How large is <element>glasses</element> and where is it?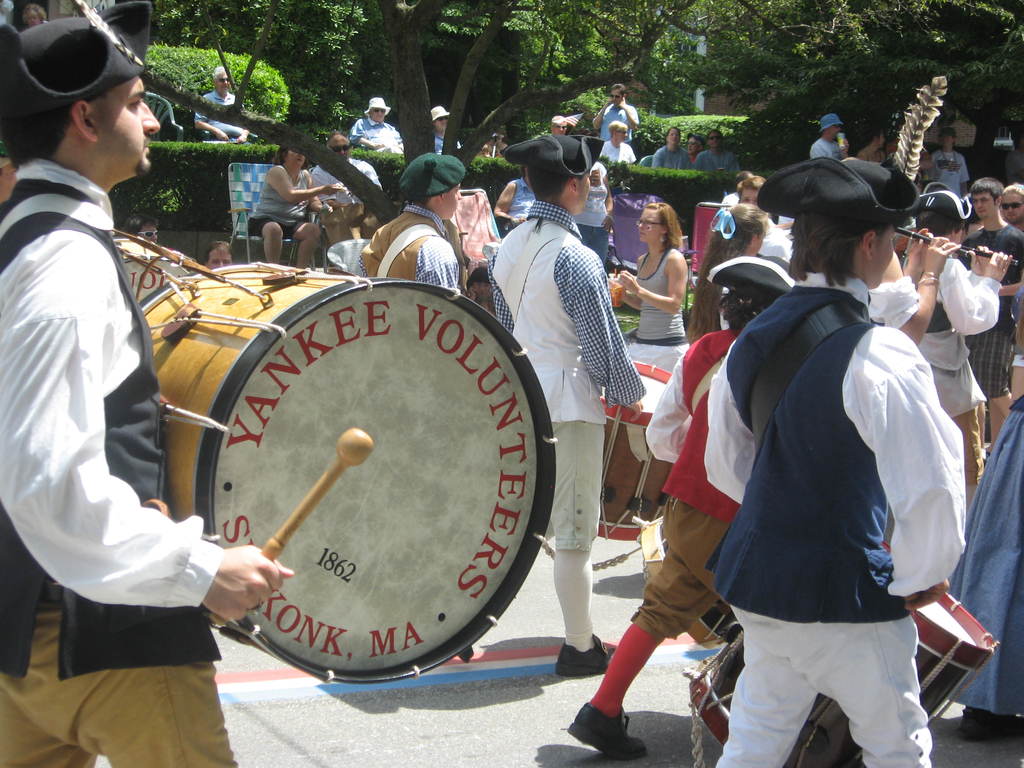
Bounding box: (607,90,627,102).
